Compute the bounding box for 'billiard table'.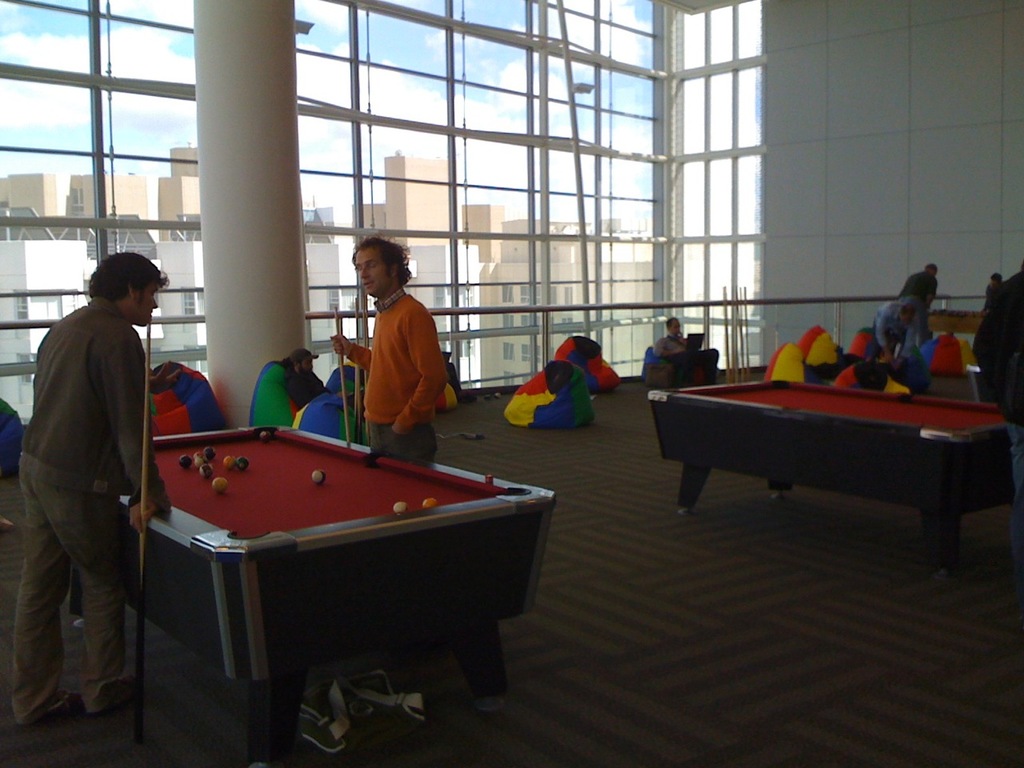
<region>646, 377, 1011, 585</region>.
